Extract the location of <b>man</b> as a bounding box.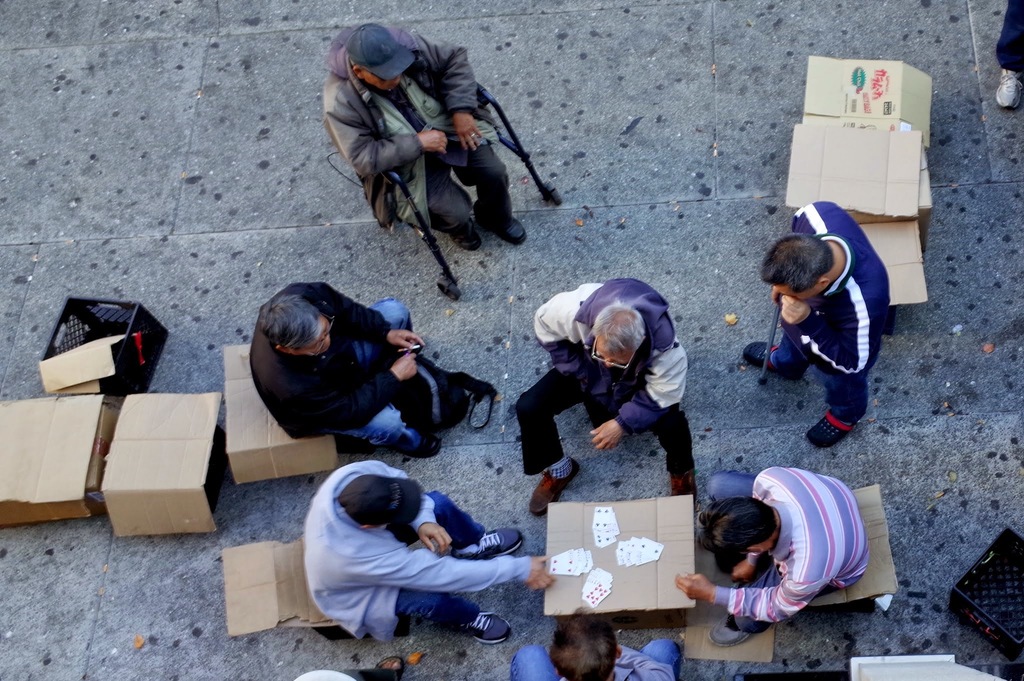
x1=300 y1=459 x2=554 y2=645.
